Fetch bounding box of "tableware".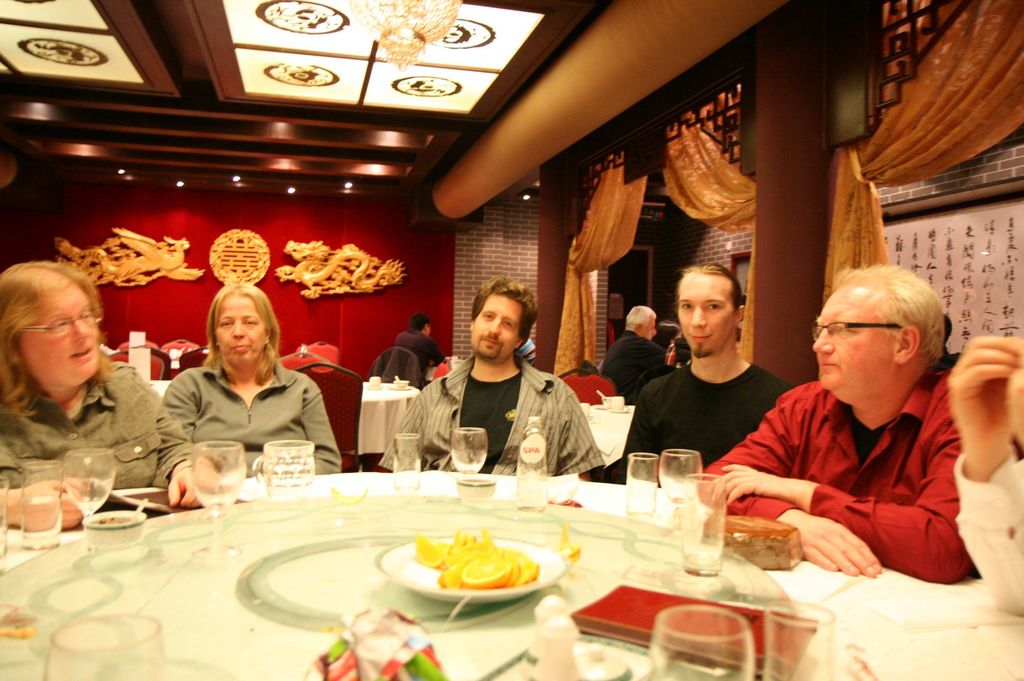
Bbox: (593,385,611,413).
